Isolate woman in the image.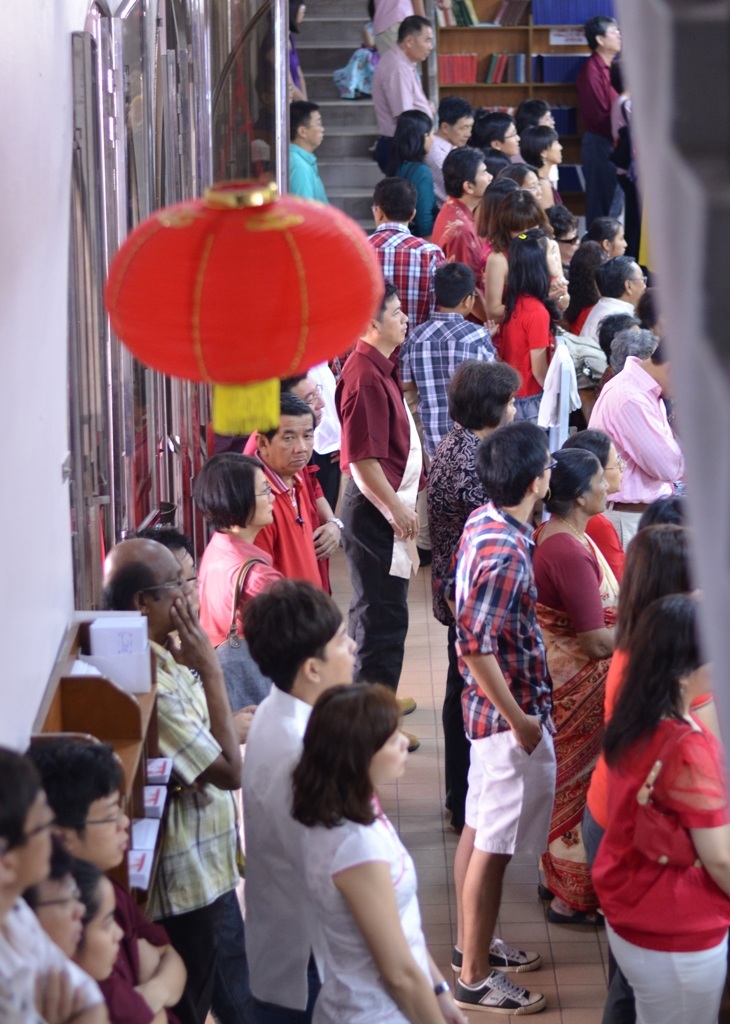
Isolated region: bbox=[496, 233, 559, 426].
